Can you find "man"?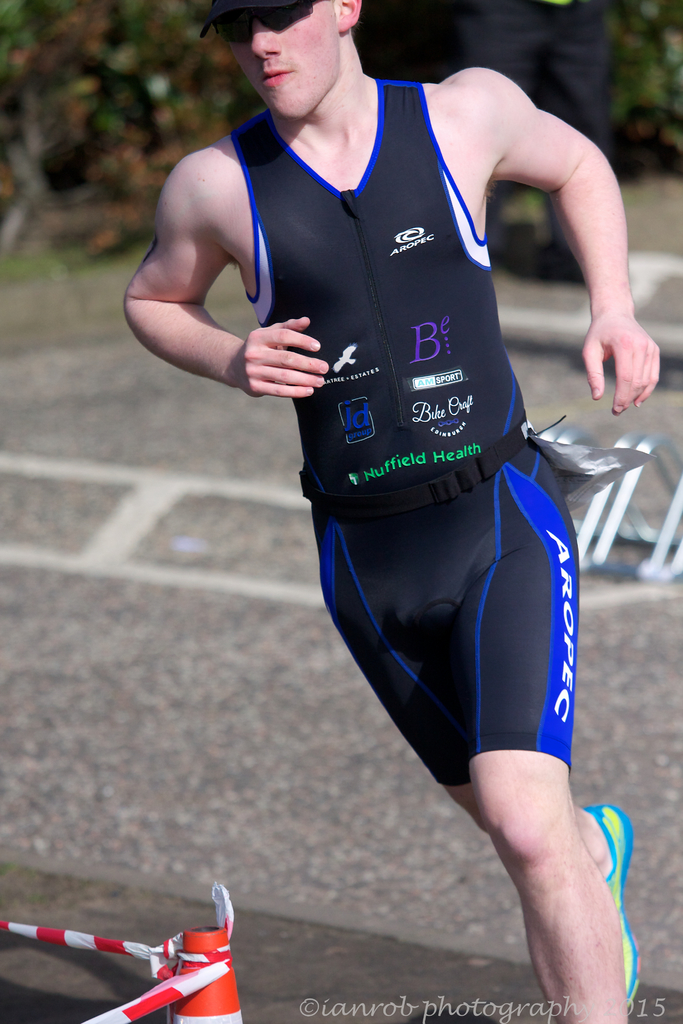
Yes, bounding box: l=128, t=0, r=663, b=1023.
